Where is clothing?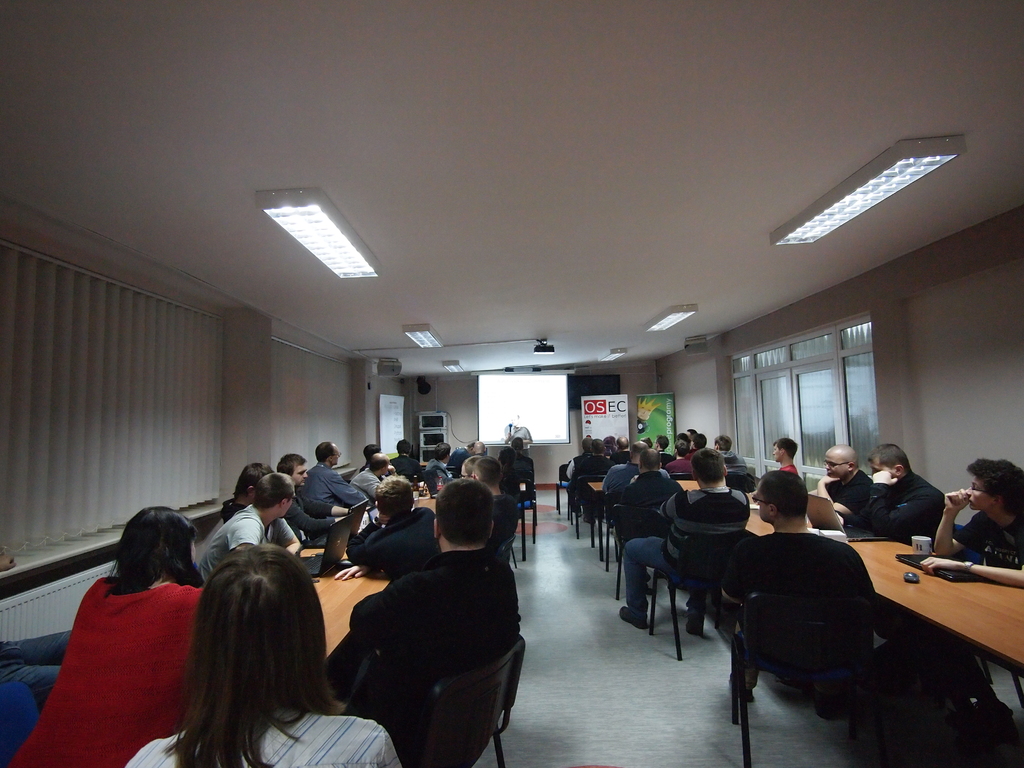
Rect(602, 458, 641, 511).
